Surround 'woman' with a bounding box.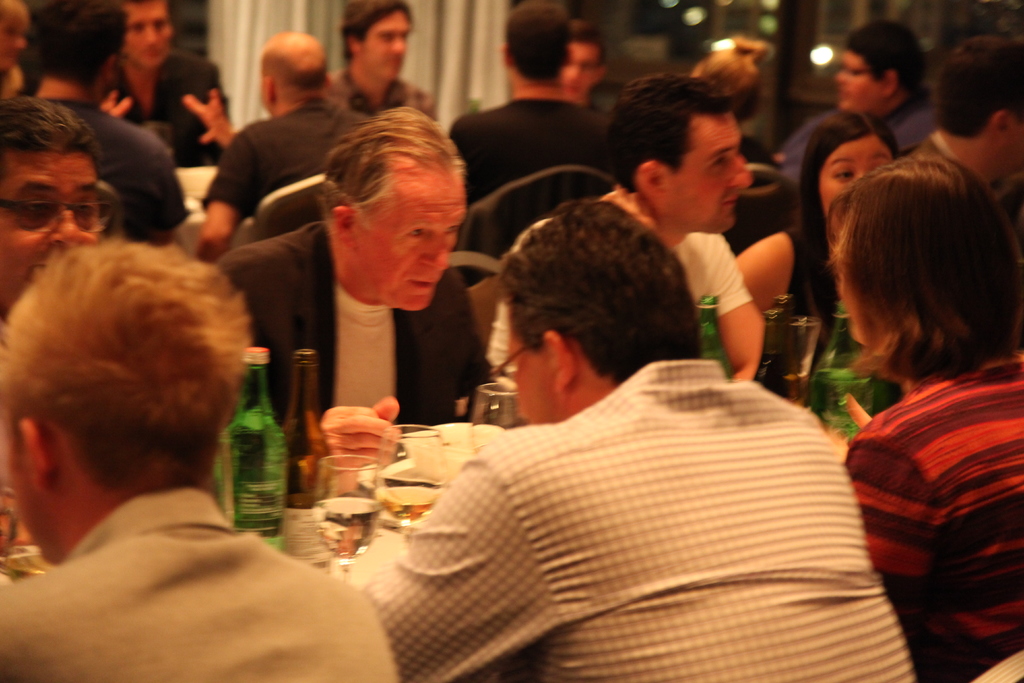
x1=688, y1=40, x2=782, y2=188.
